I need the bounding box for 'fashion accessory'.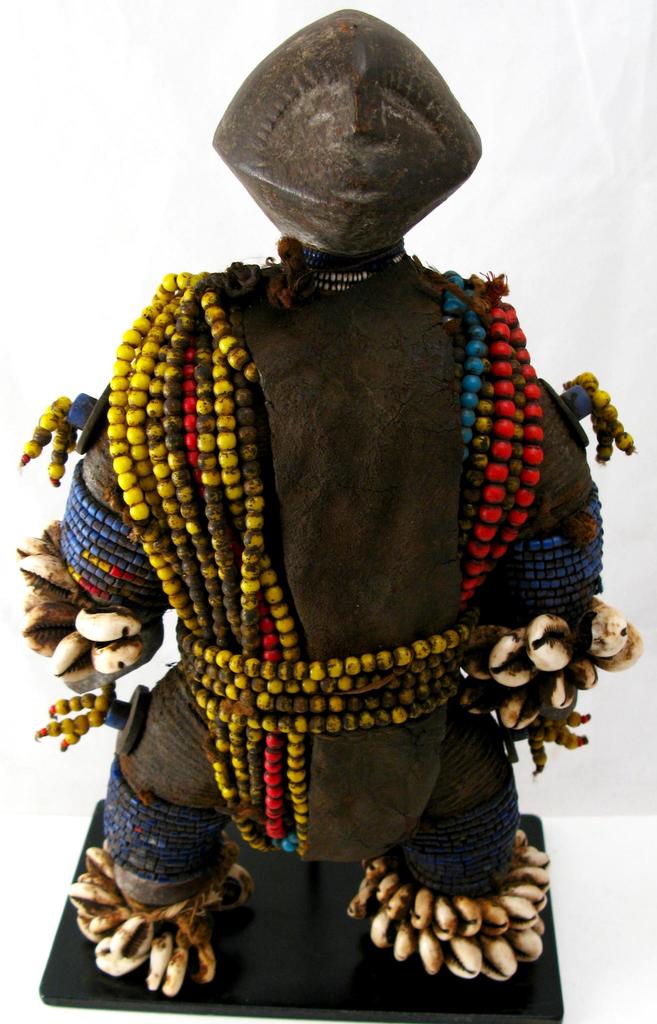
Here it is: [x1=345, y1=827, x2=548, y2=981].
